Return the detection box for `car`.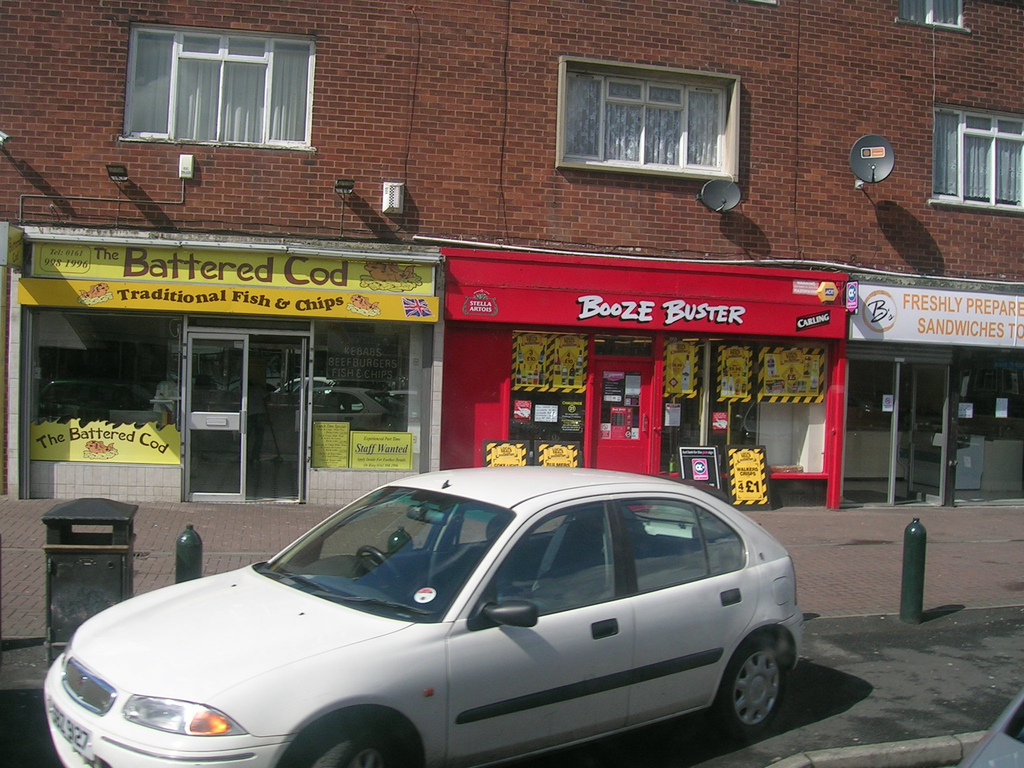
[left=958, top=687, right=1023, bottom=767].
